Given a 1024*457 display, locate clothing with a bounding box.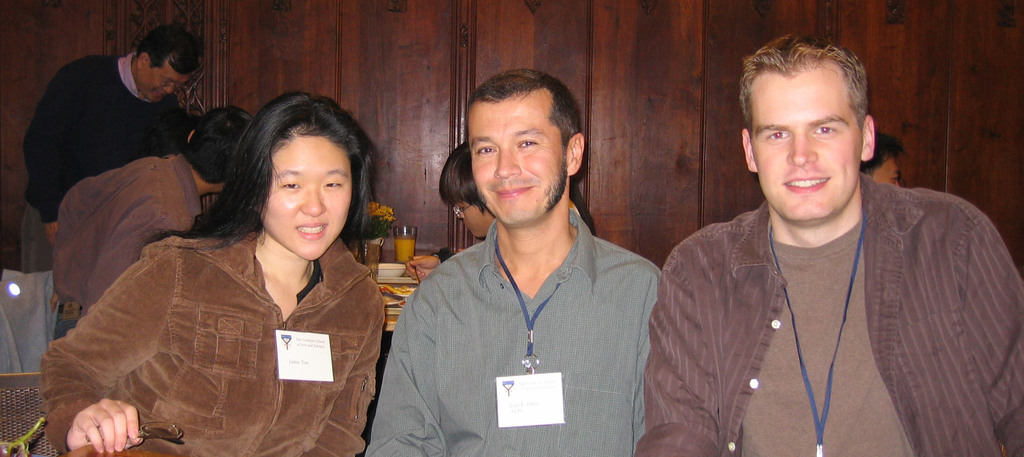
Located: pyautogui.locateOnScreen(26, 52, 196, 209).
